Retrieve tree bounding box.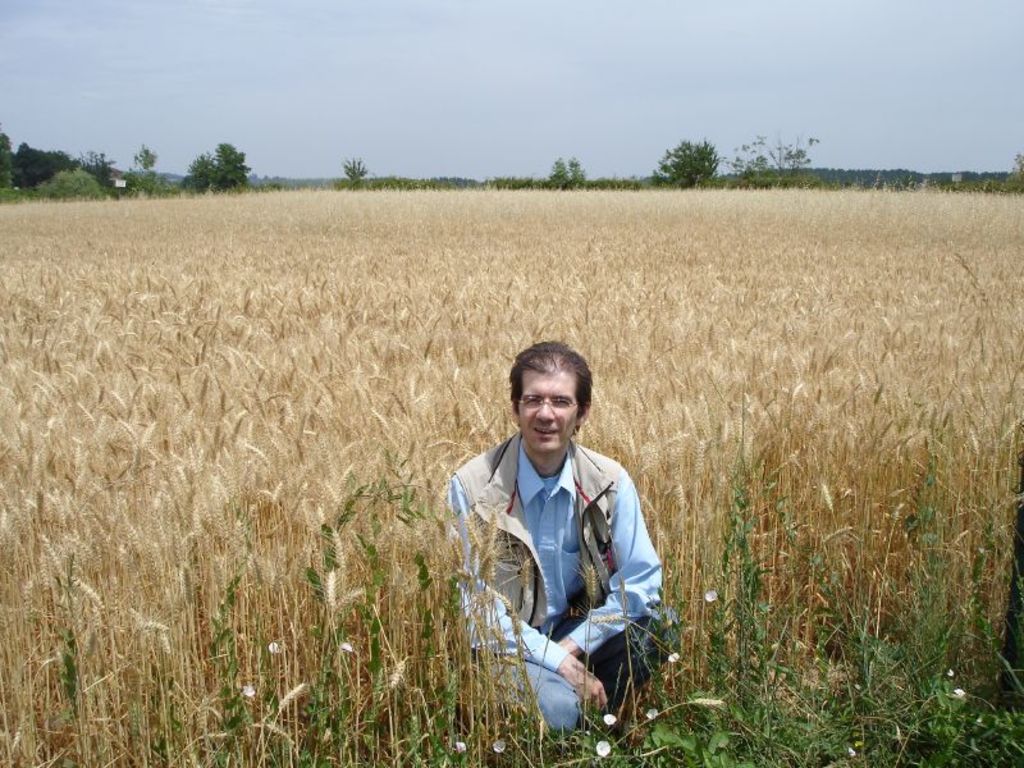
Bounding box: {"left": 207, "top": 137, "right": 239, "bottom": 195}.
